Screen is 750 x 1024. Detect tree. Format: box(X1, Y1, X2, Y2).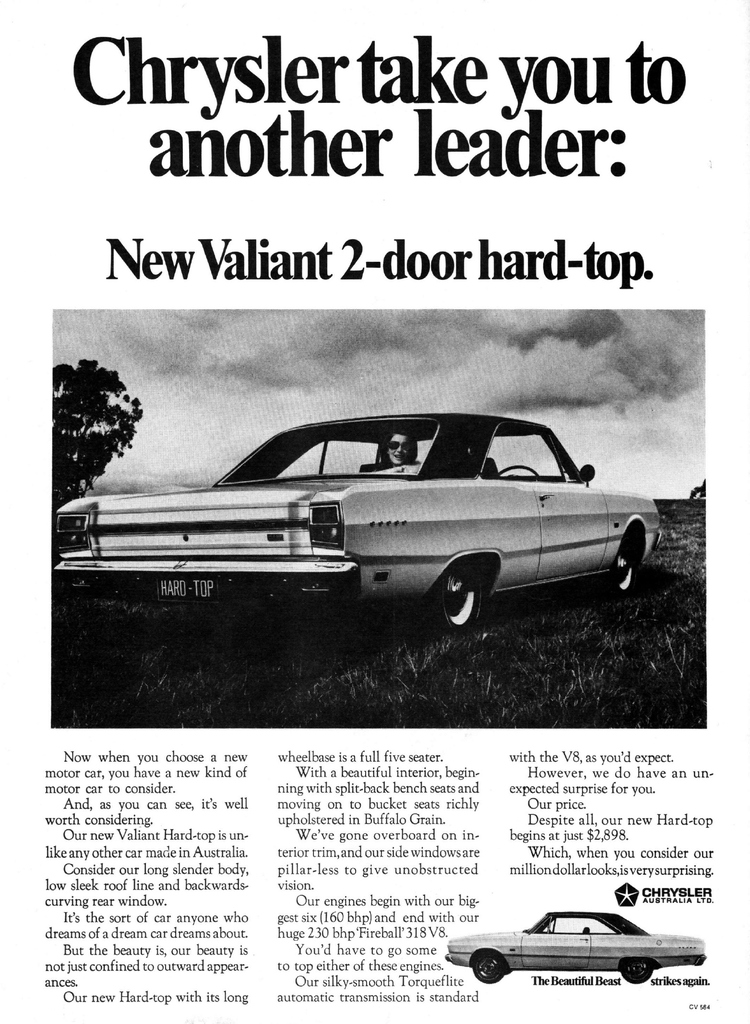
box(48, 335, 153, 499).
